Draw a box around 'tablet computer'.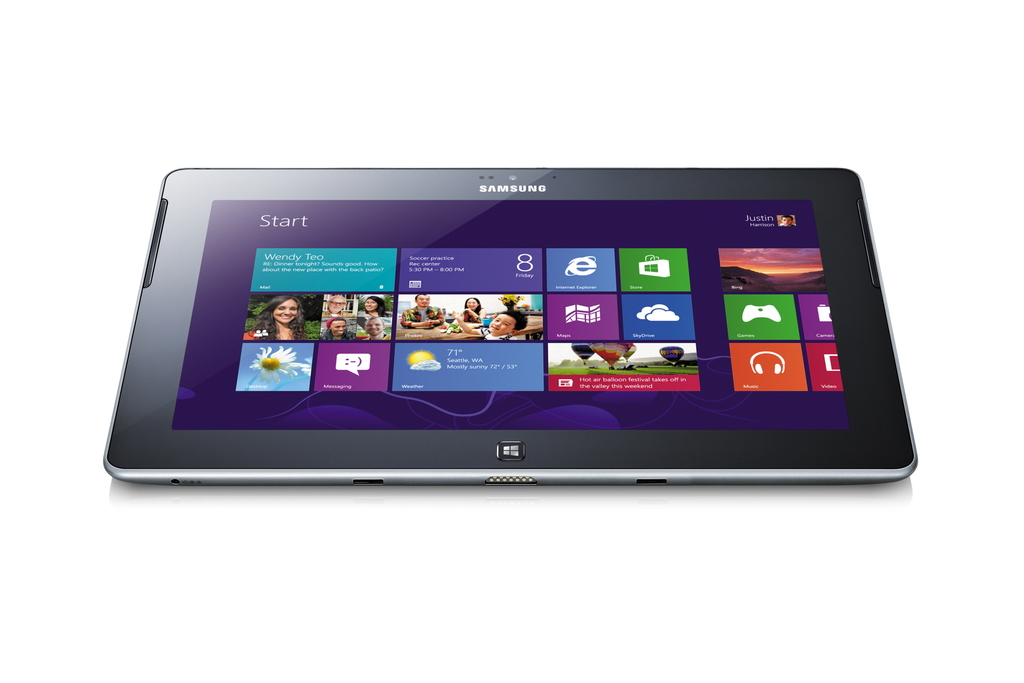
104 163 913 483.
